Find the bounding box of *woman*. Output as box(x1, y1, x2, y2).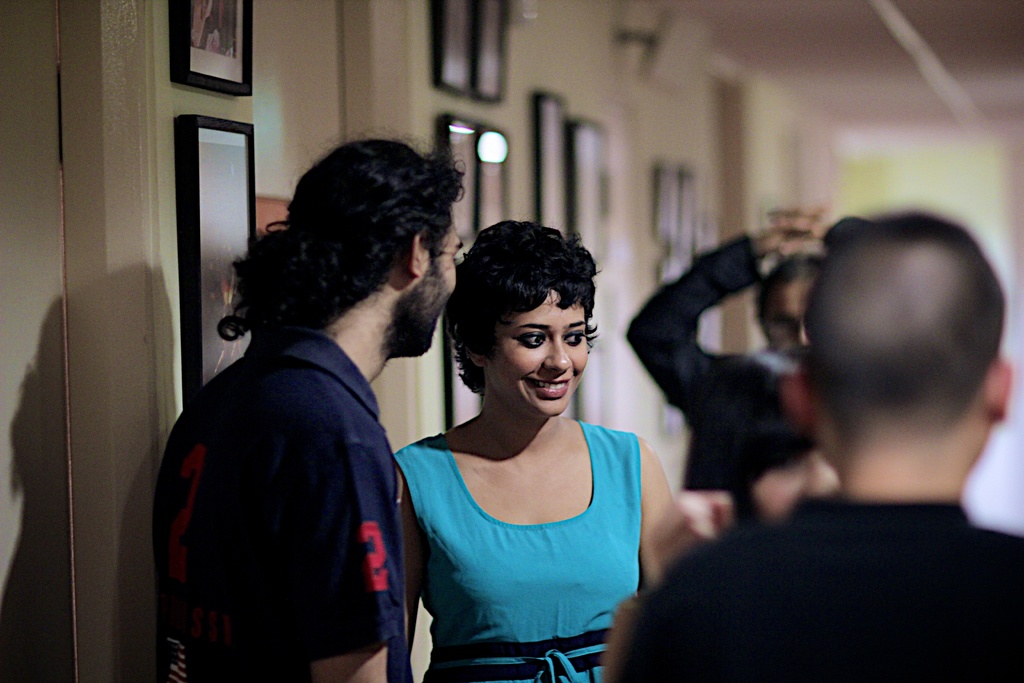
box(383, 226, 680, 662).
